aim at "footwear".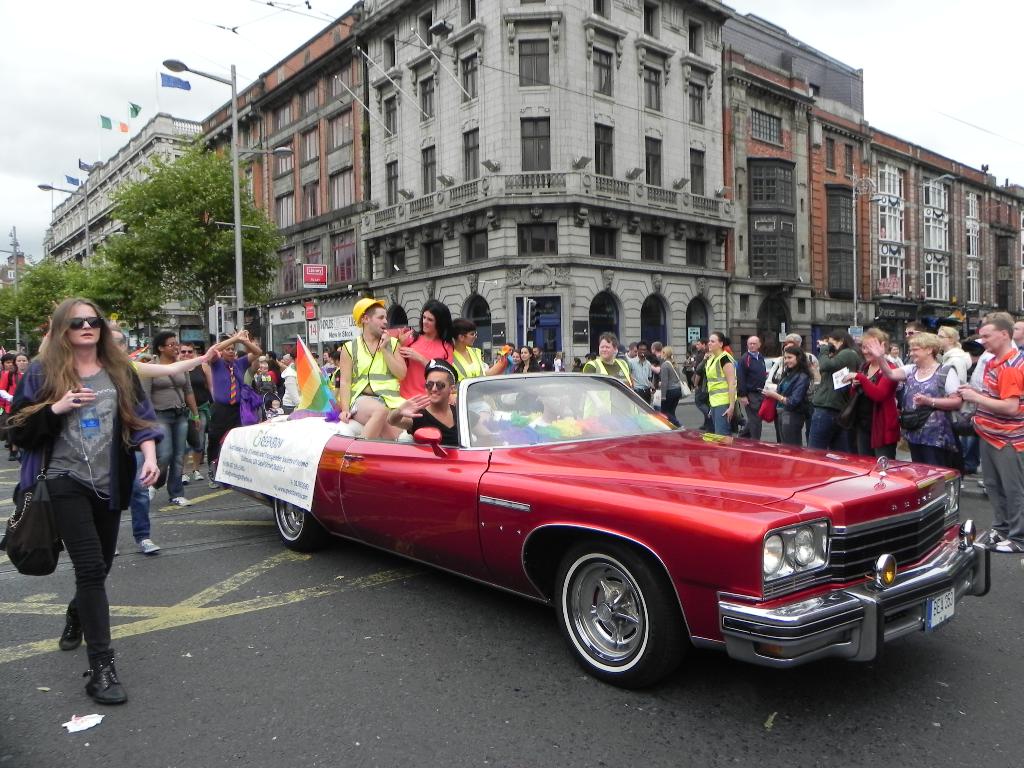
Aimed at box=[59, 614, 84, 650].
